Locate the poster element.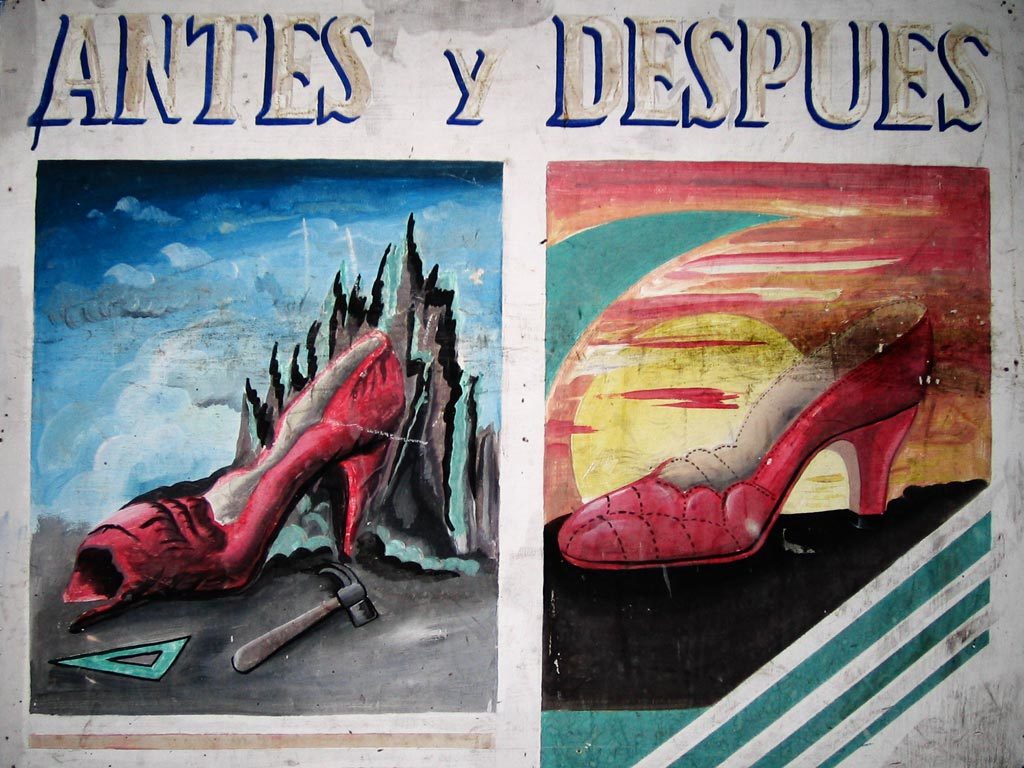
Element bbox: bbox=(0, 0, 1023, 767).
